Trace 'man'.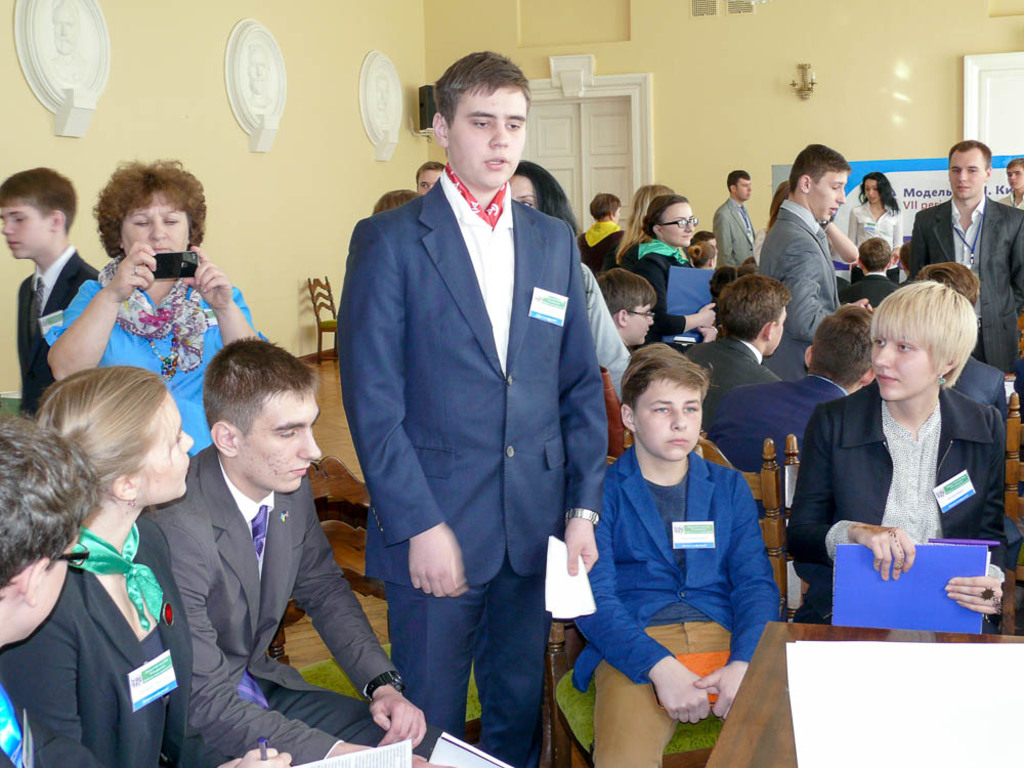
Traced to locate(757, 141, 864, 376).
